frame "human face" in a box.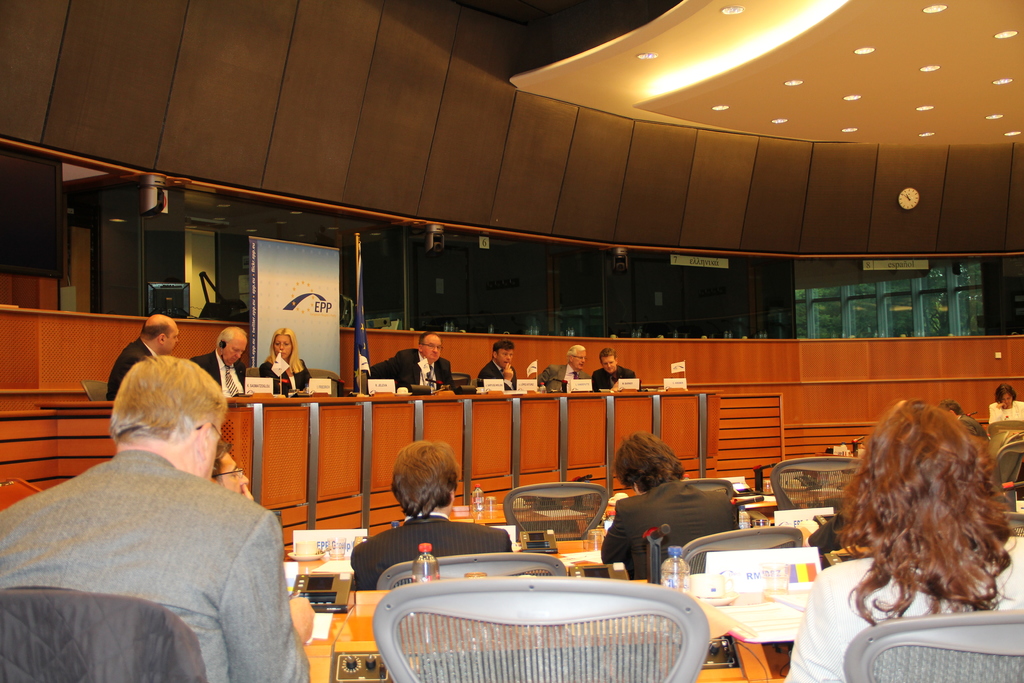
box(164, 329, 180, 355).
